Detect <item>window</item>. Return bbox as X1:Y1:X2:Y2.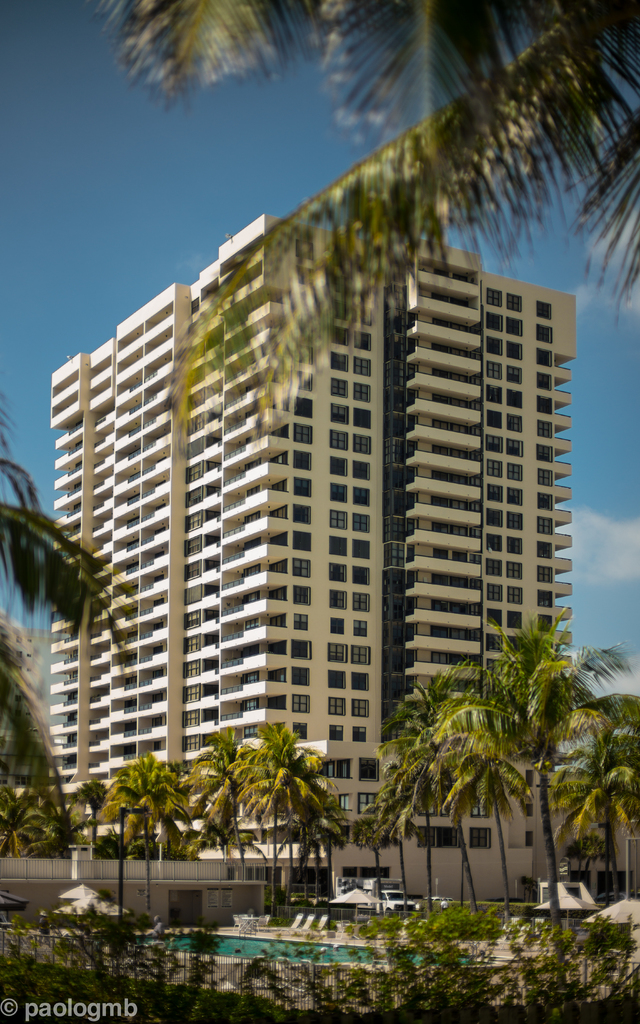
537:492:549:513.
